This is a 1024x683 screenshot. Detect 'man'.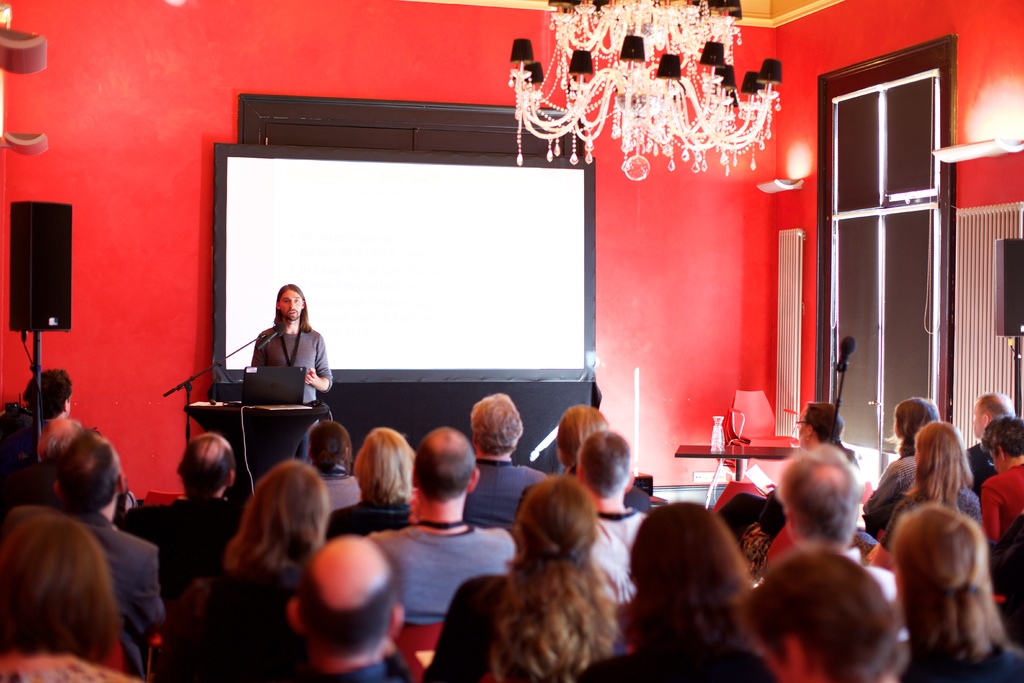
[127, 431, 241, 602].
